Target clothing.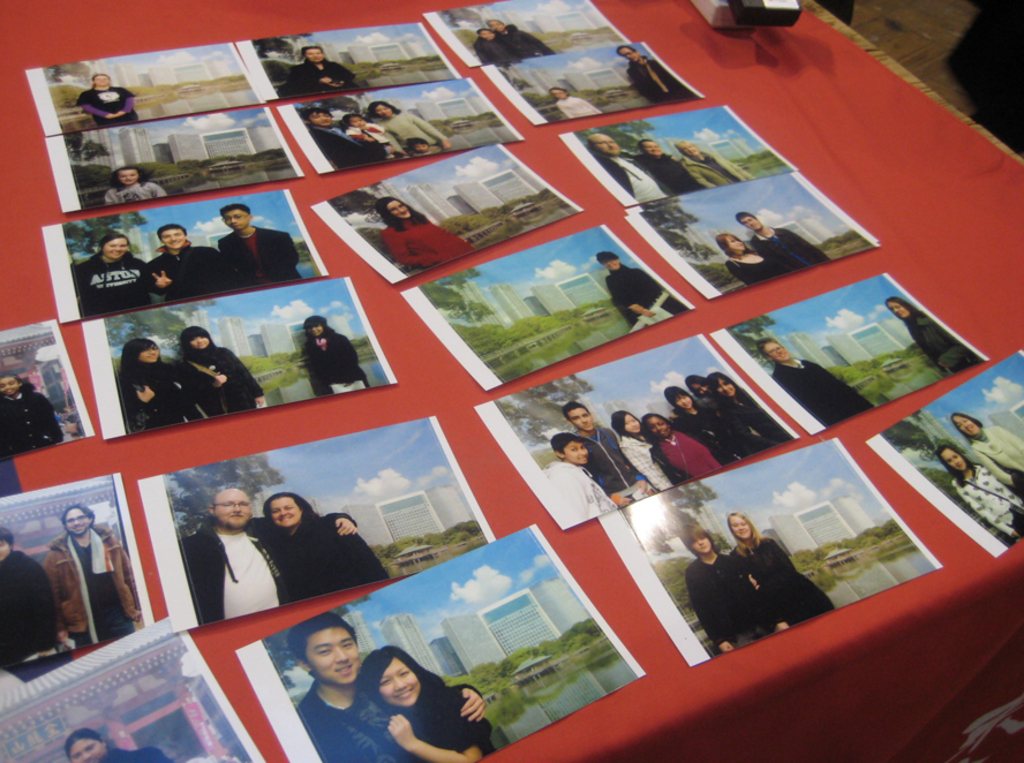
Target region: {"left": 294, "top": 681, "right": 480, "bottom": 762}.
